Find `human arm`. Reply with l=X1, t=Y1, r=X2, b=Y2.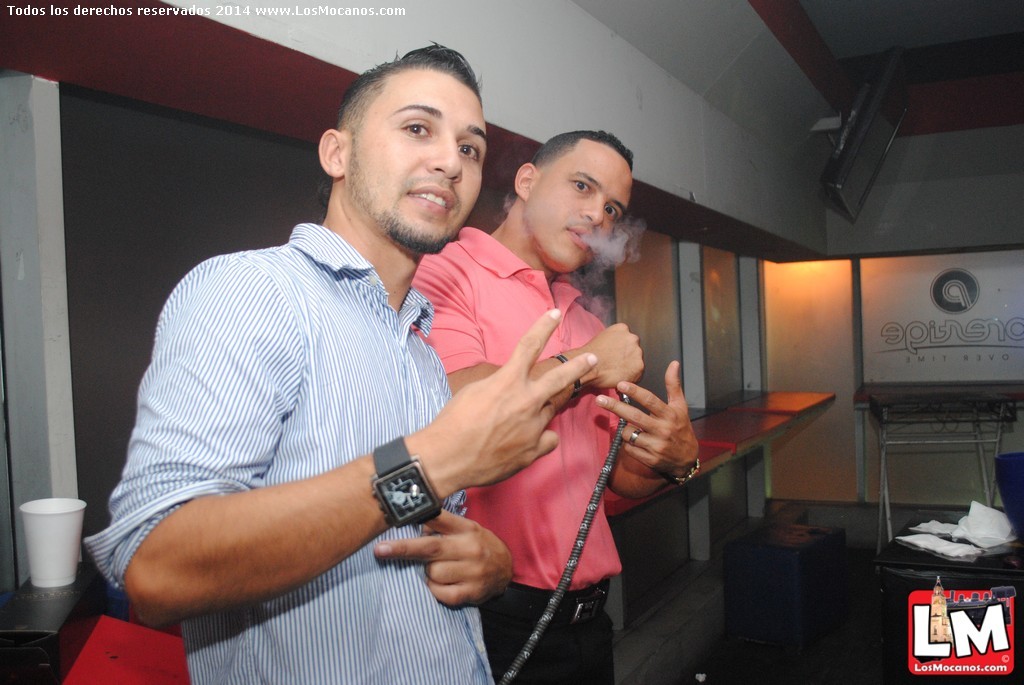
l=410, t=256, r=646, b=399.
